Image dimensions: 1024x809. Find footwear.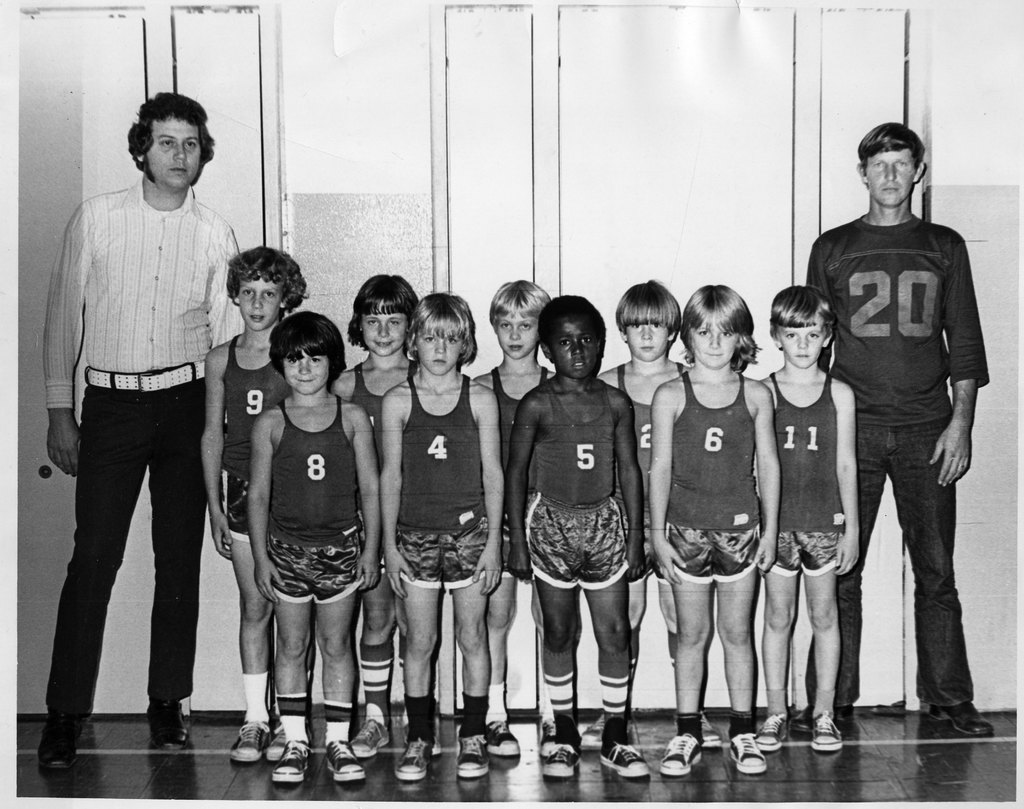
<bbox>273, 742, 312, 786</bbox>.
